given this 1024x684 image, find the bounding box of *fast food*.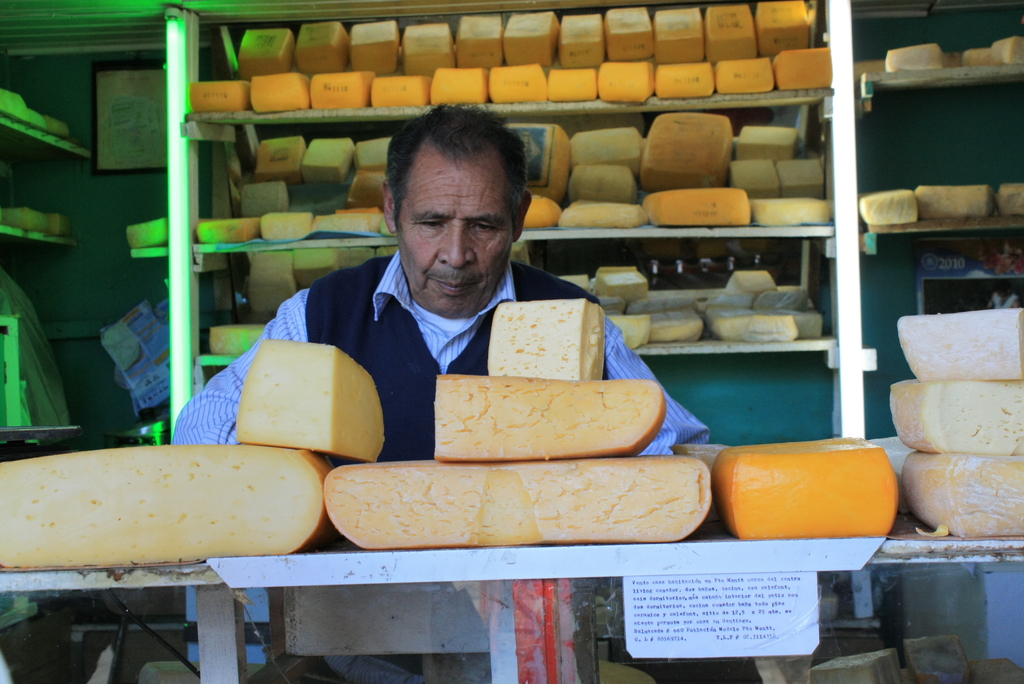
l=638, t=115, r=734, b=186.
